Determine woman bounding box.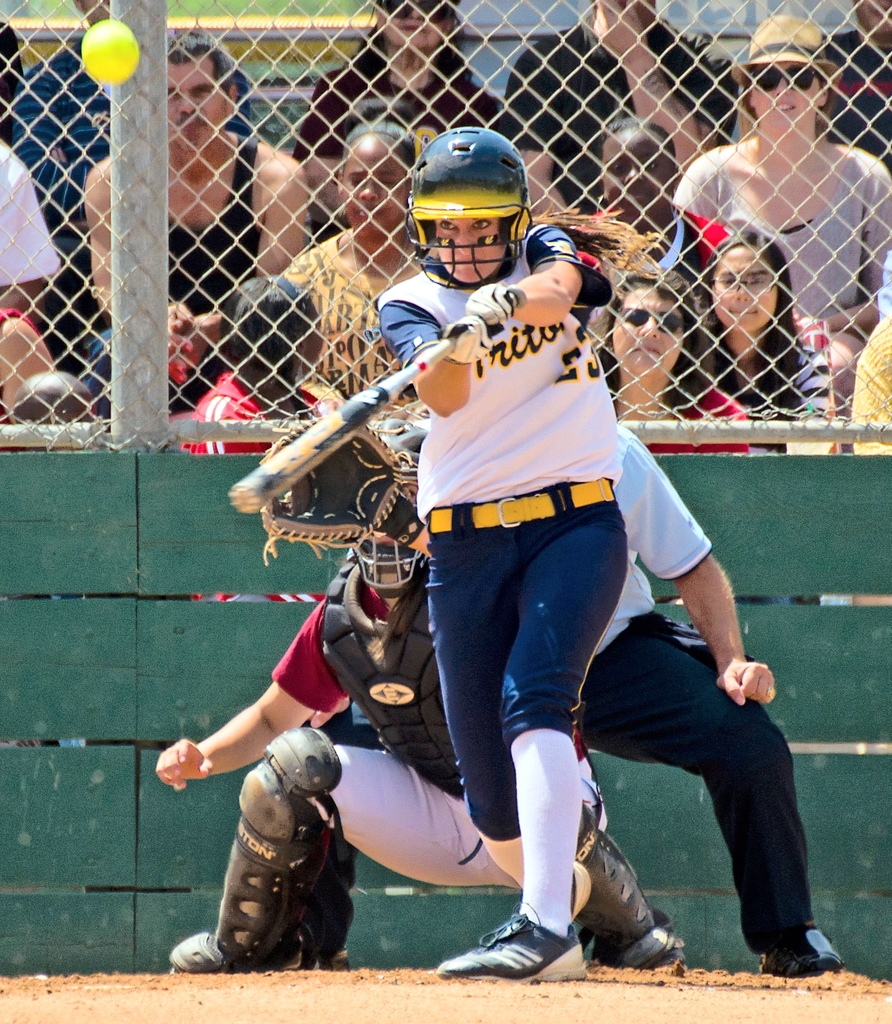
Determined: select_region(590, 120, 743, 340).
